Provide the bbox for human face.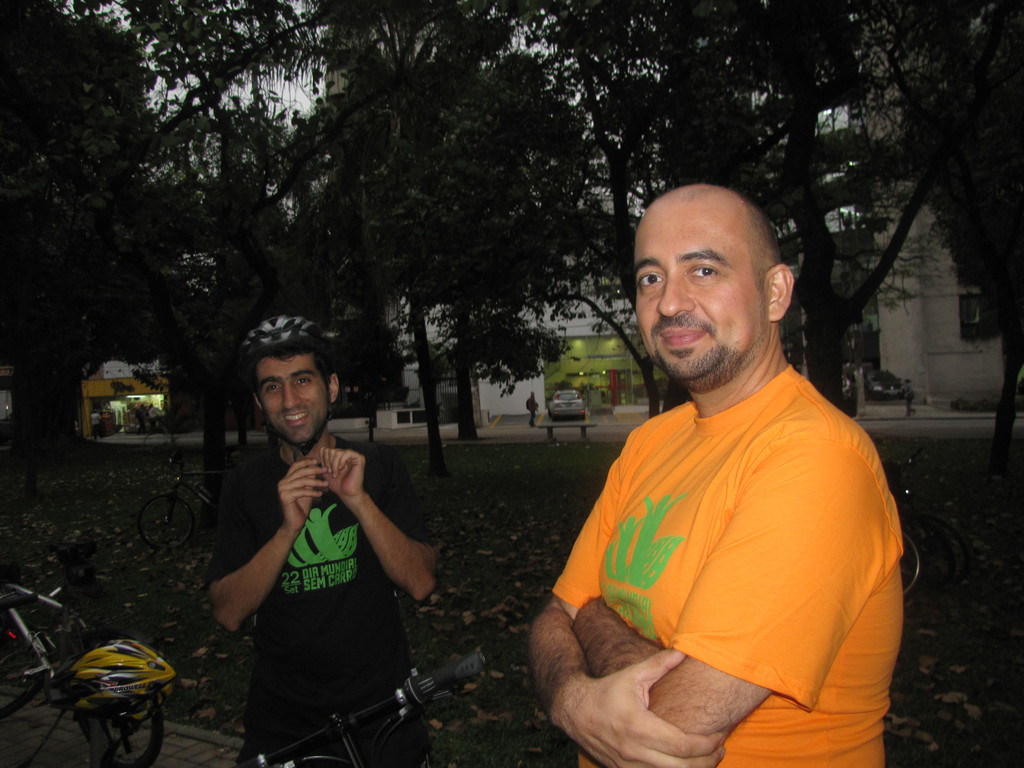
box=[255, 353, 330, 450].
